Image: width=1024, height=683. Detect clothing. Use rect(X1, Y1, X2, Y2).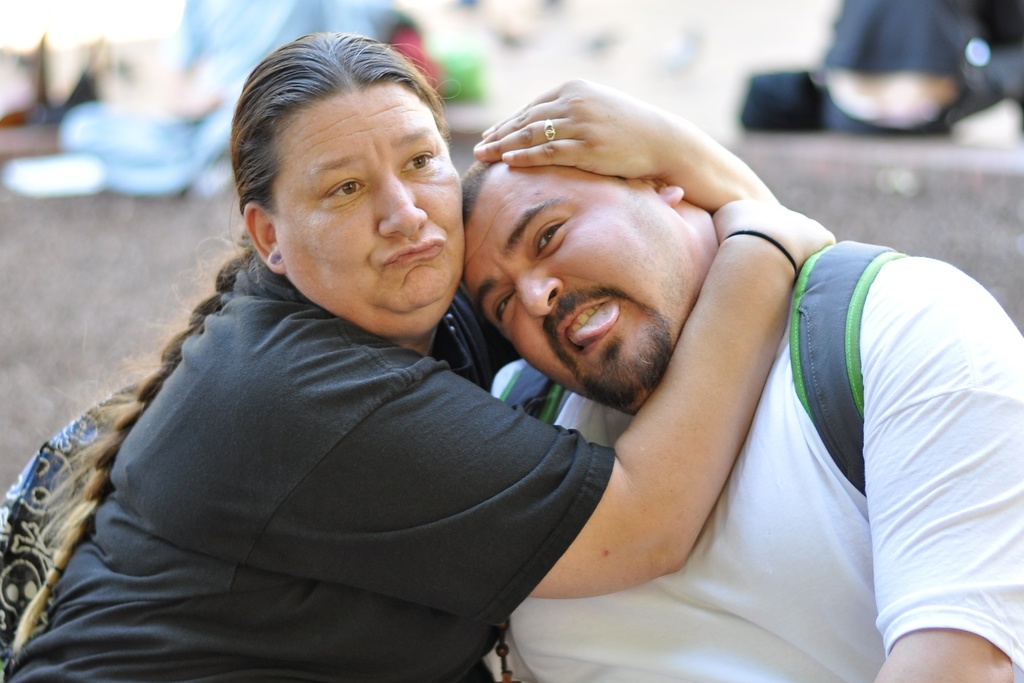
rect(492, 214, 1023, 682).
